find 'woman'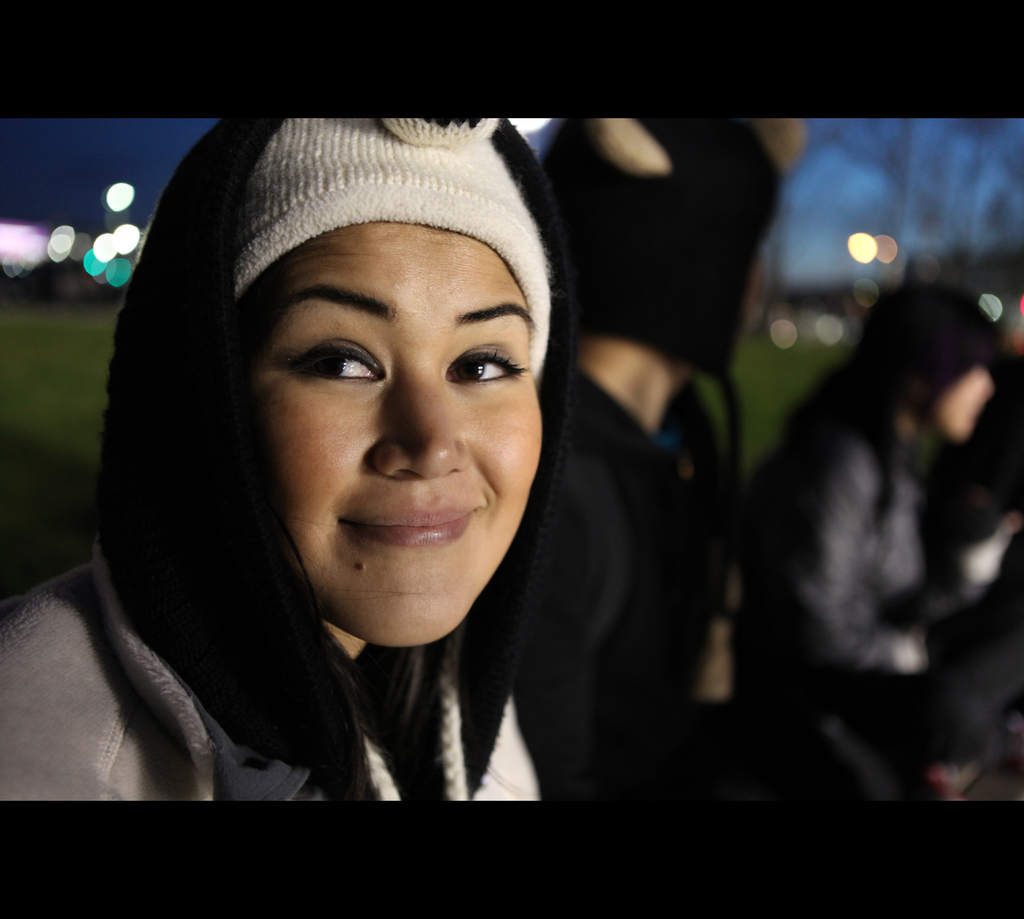
region(492, 115, 823, 806)
